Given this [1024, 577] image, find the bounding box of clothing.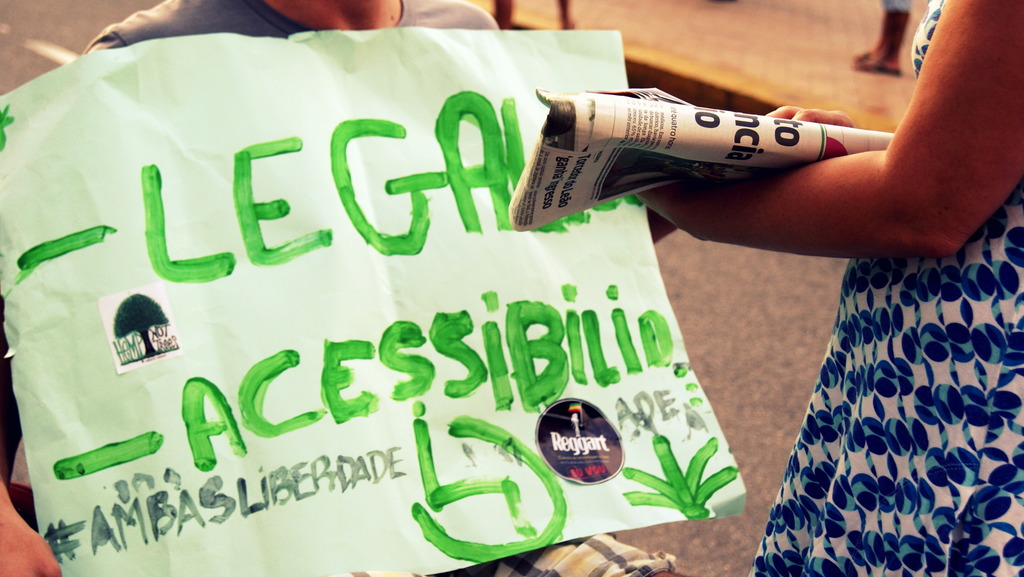
(x1=66, y1=0, x2=681, y2=576).
